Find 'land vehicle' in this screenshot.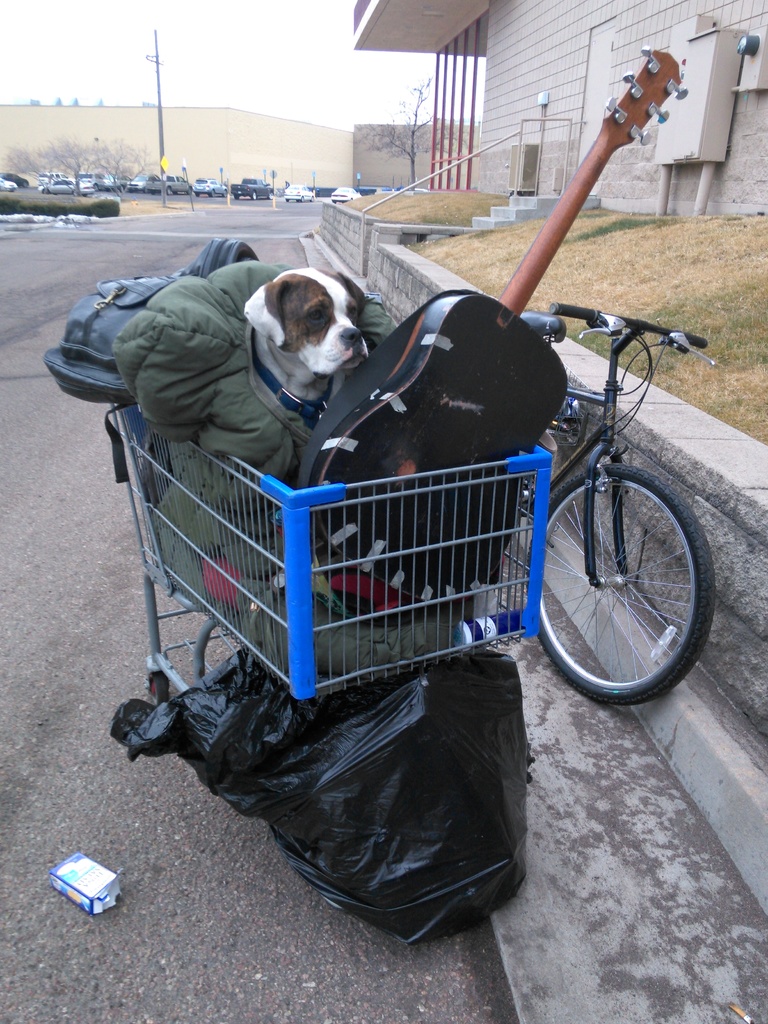
The bounding box for 'land vehicle' is select_region(127, 173, 161, 188).
